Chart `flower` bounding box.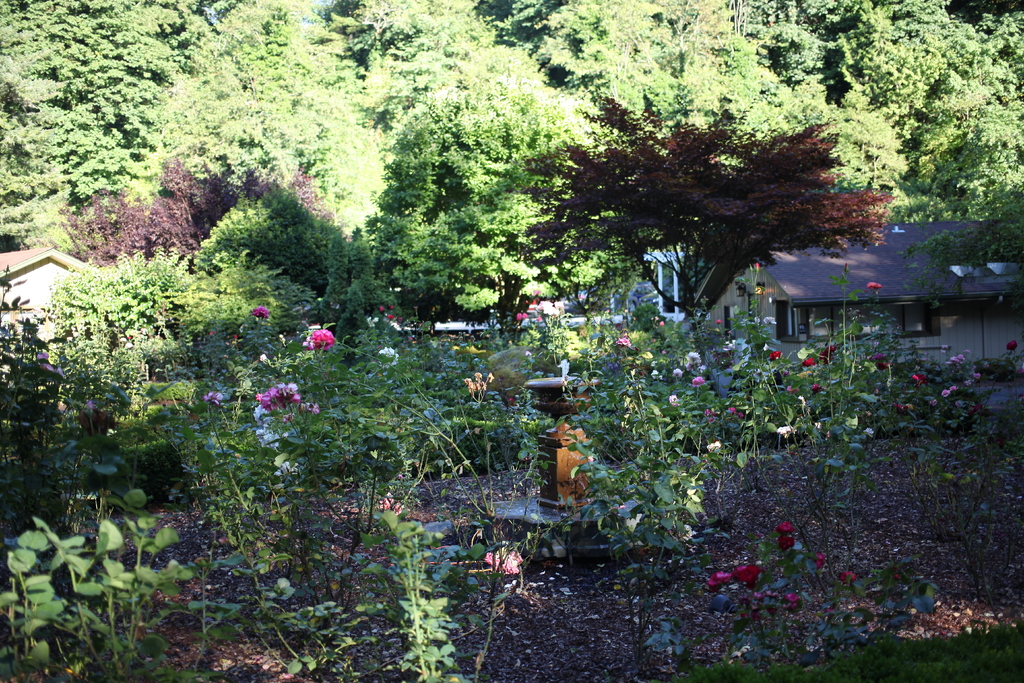
Charted: box=[669, 393, 678, 406].
